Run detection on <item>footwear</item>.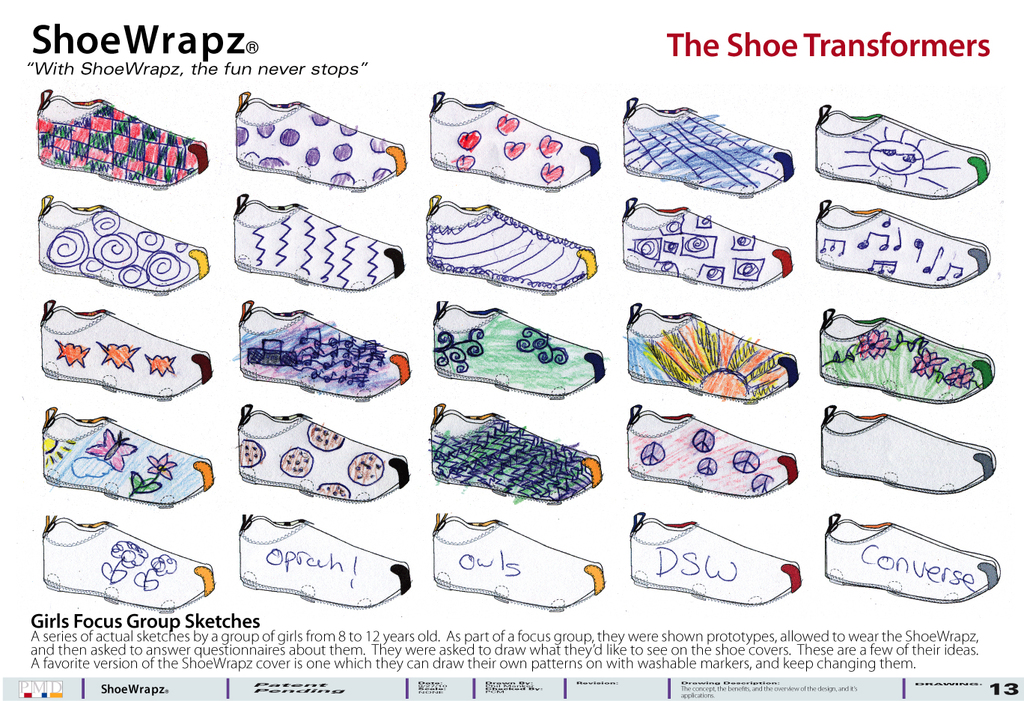
Result: x1=38, y1=189, x2=211, y2=303.
